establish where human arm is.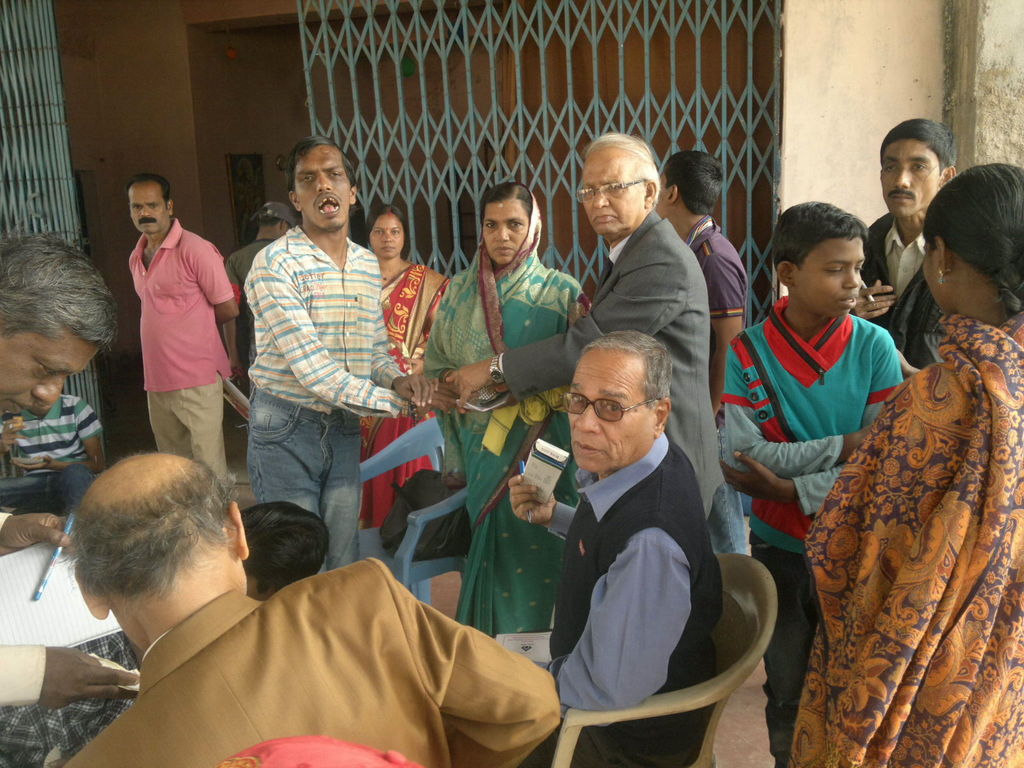
Established at {"x1": 0, "y1": 631, "x2": 147, "y2": 716}.
